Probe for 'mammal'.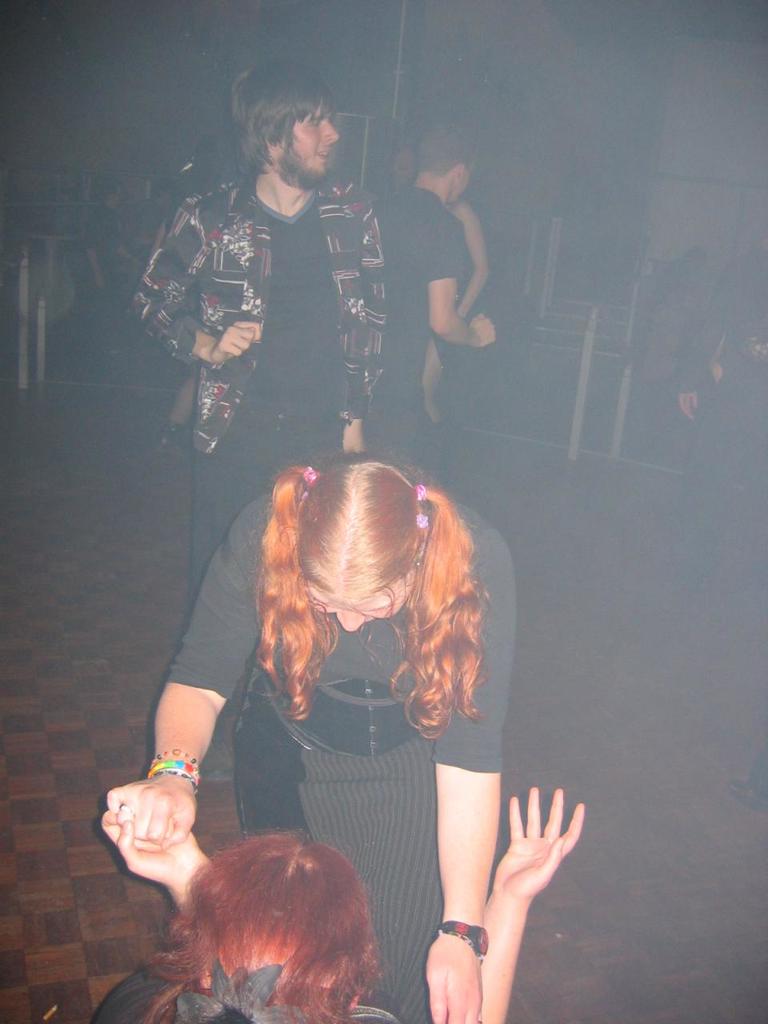
Probe result: rect(373, 124, 499, 480).
